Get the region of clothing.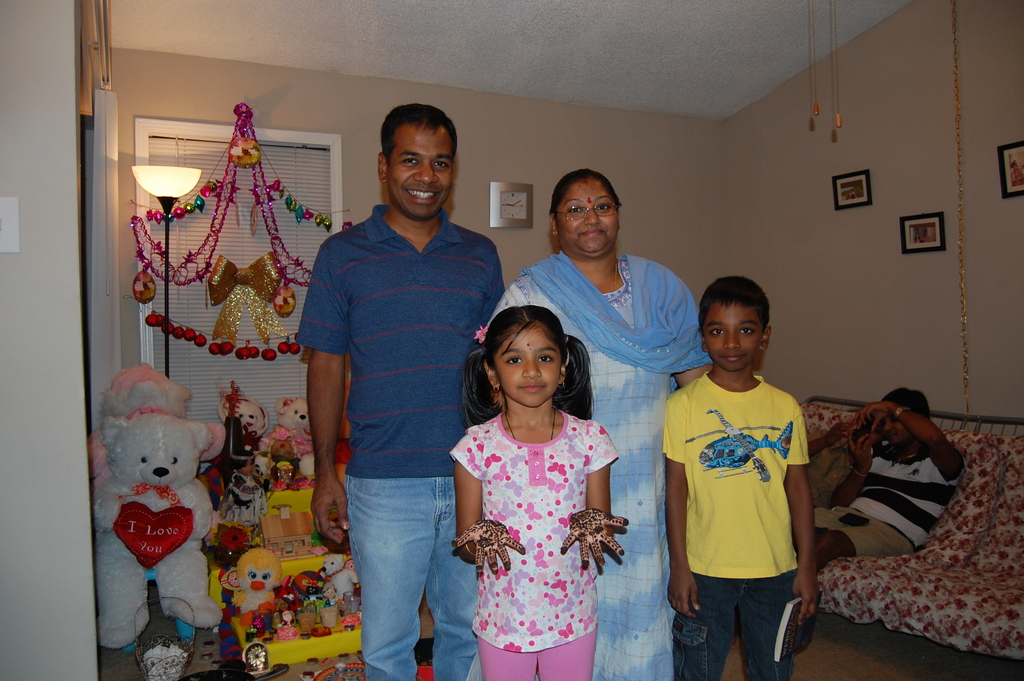
{"left": 810, "top": 498, "right": 900, "bottom": 543}.
